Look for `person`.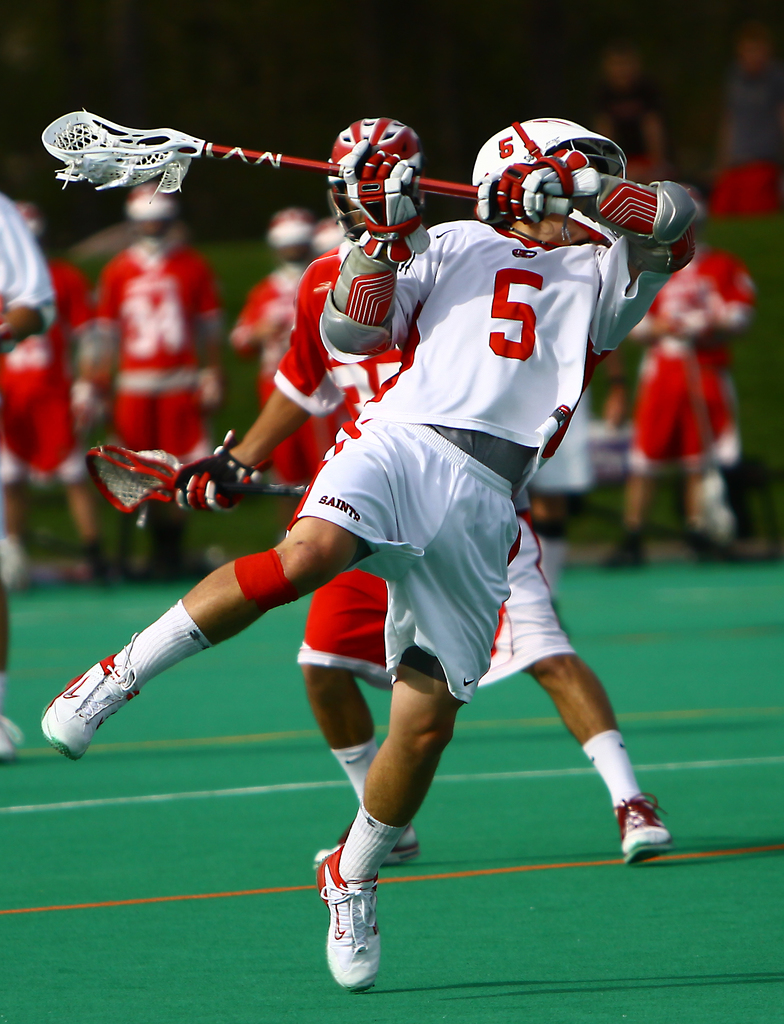
Found: {"x1": 528, "y1": 350, "x2": 633, "y2": 578}.
